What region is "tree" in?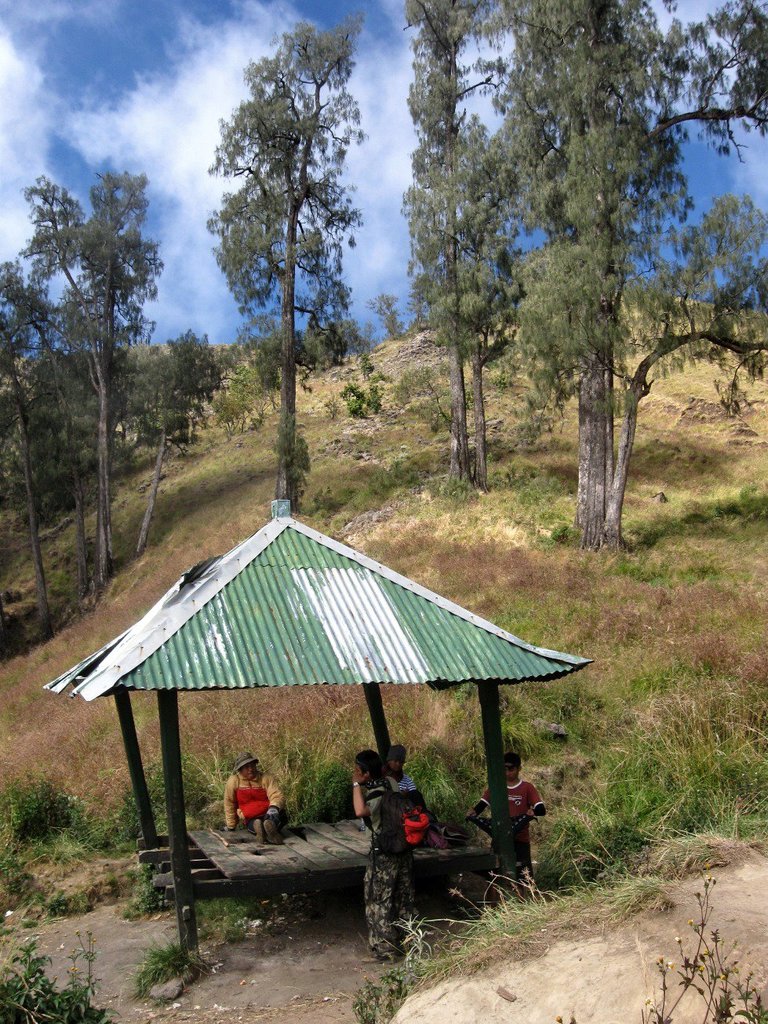
(left=206, top=24, right=366, bottom=518).
